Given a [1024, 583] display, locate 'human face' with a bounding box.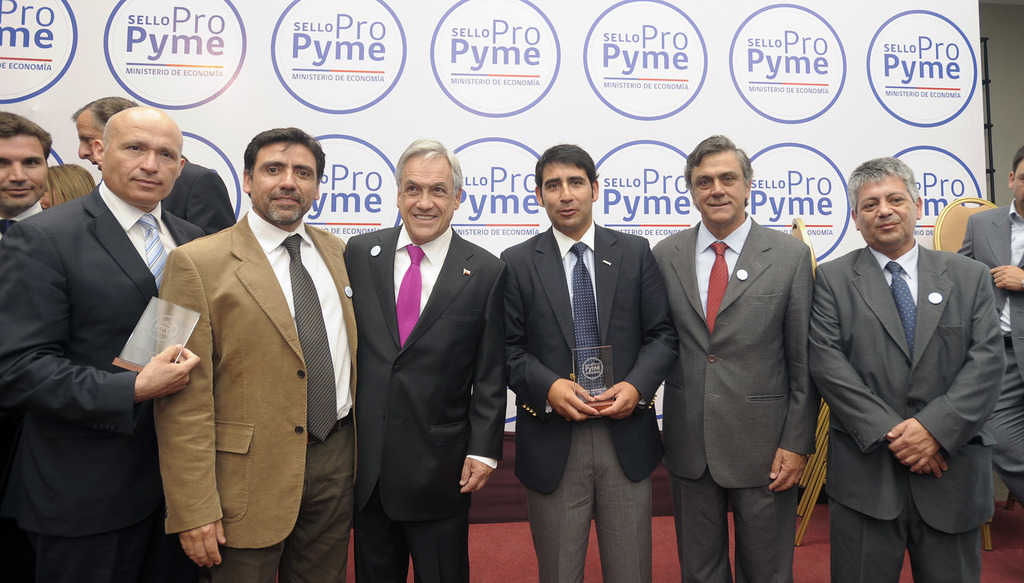
Located: x1=249, y1=140, x2=317, y2=223.
